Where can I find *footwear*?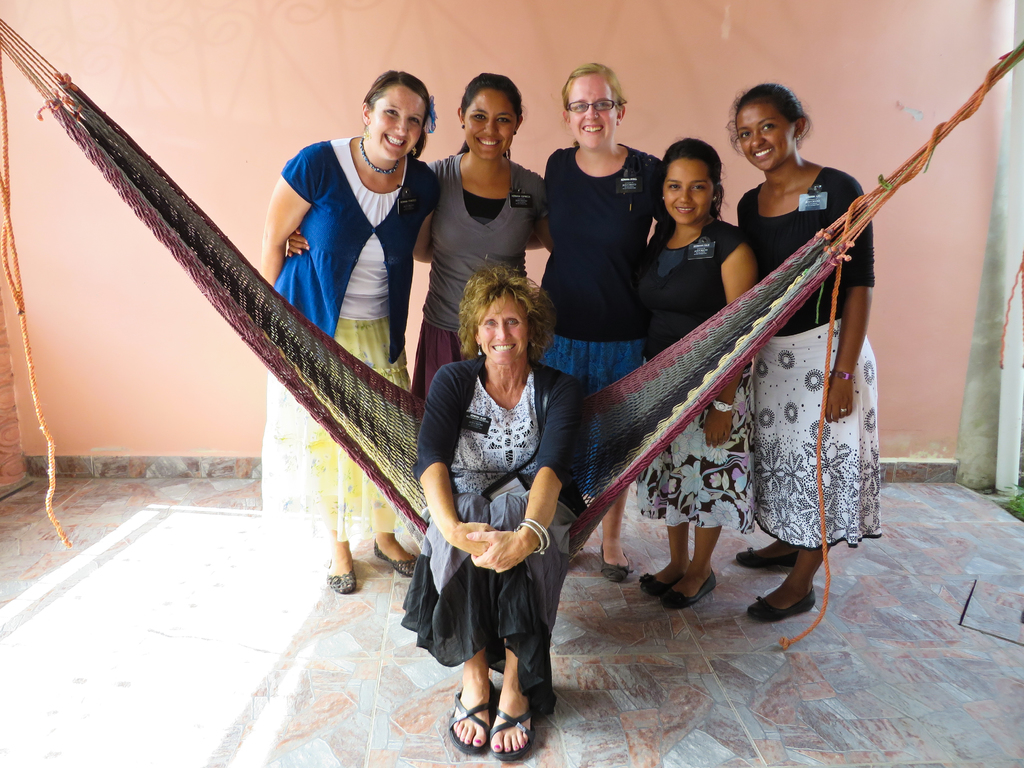
You can find it at [left=324, top=559, right=355, bottom=594].
